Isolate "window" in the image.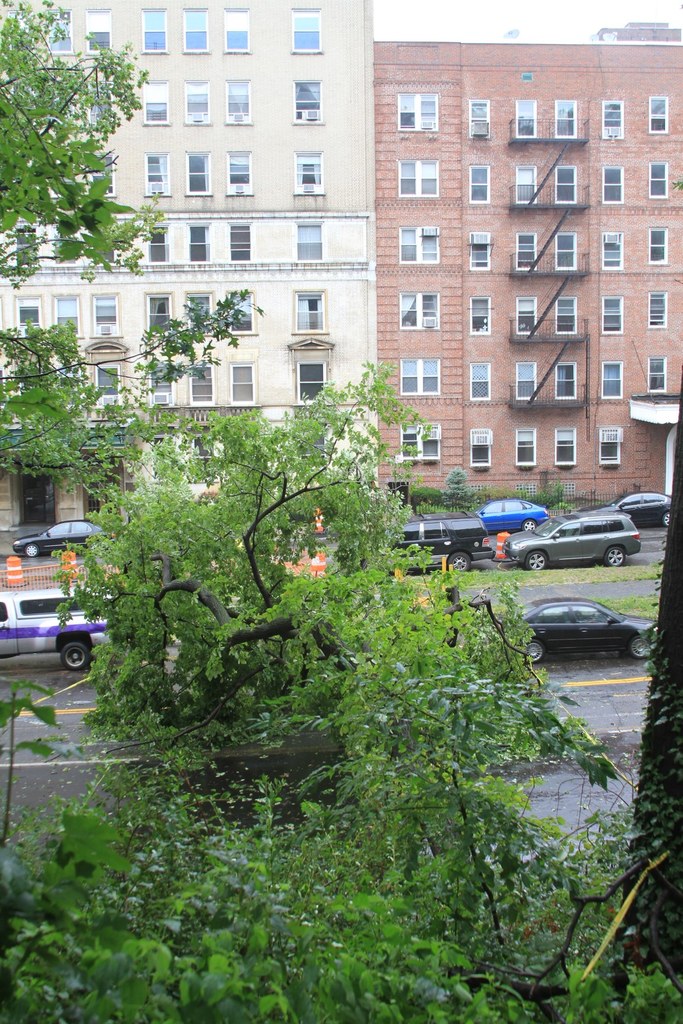
Isolated region: box(140, 81, 174, 123).
